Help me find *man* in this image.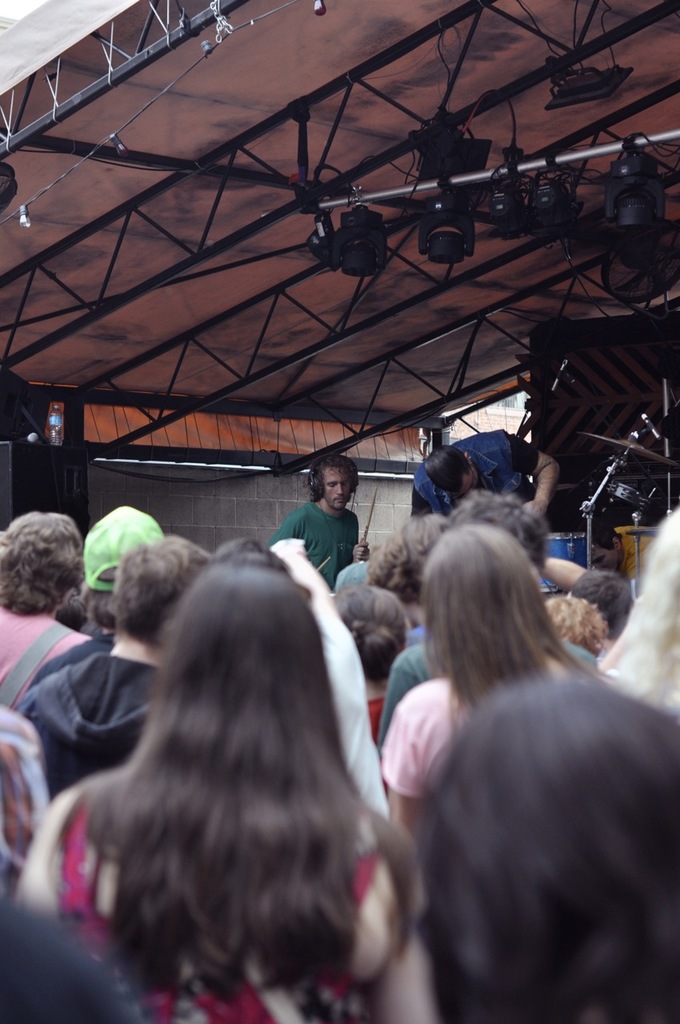
Found it: pyautogui.locateOnScreen(14, 538, 212, 797).
